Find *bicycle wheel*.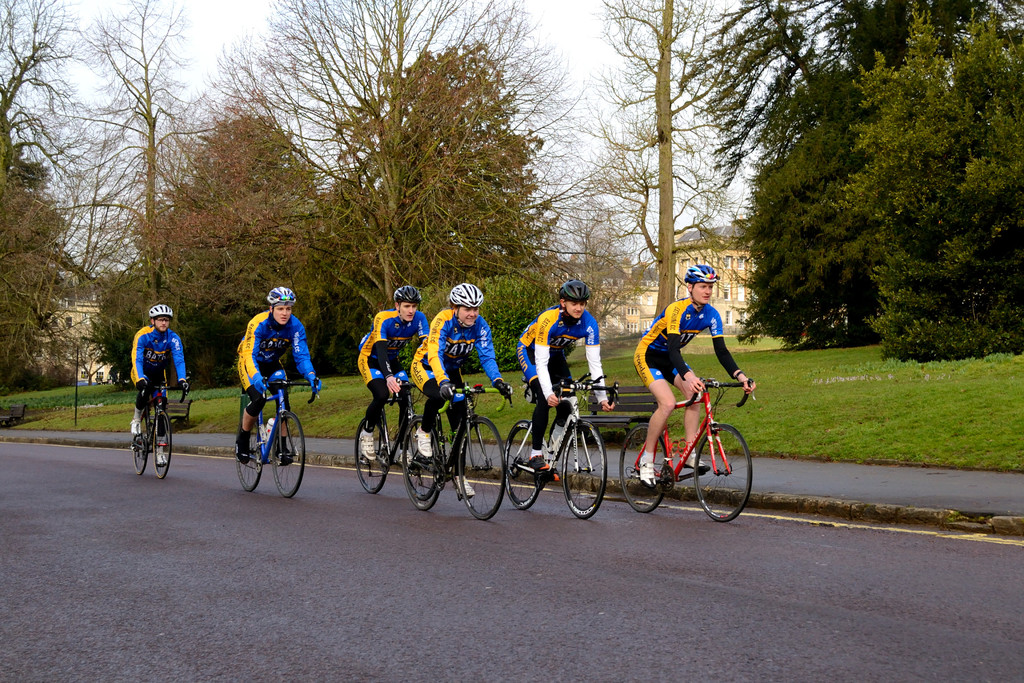
BBox(705, 423, 755, 527).
